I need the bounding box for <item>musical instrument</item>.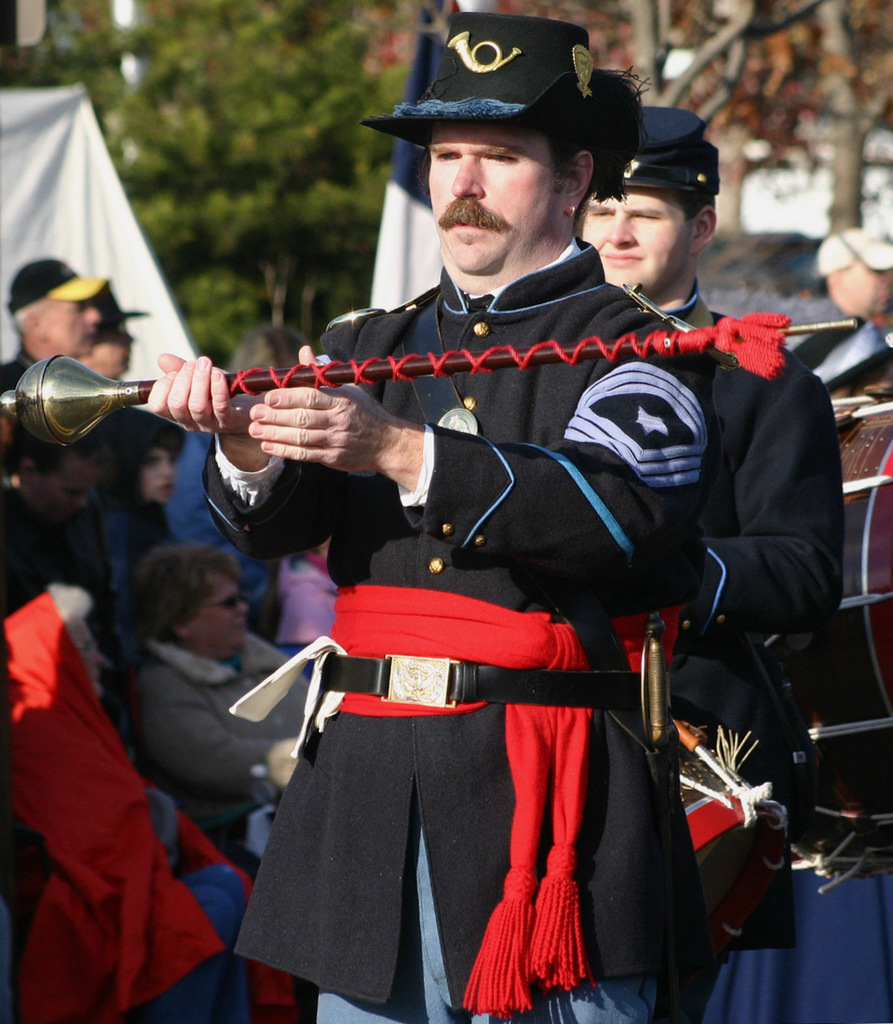
Here it is: pyautogui.locateOnScreen(782, 383, 892, 910).
